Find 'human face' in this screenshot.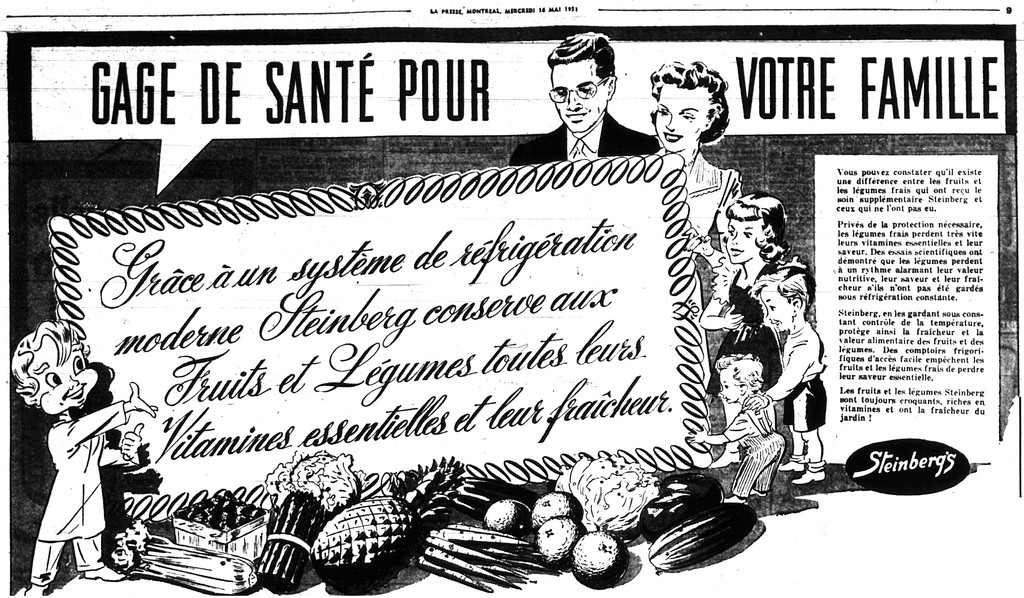
The bounding box for 'human face' is rect(721, 211, 758, 264).
